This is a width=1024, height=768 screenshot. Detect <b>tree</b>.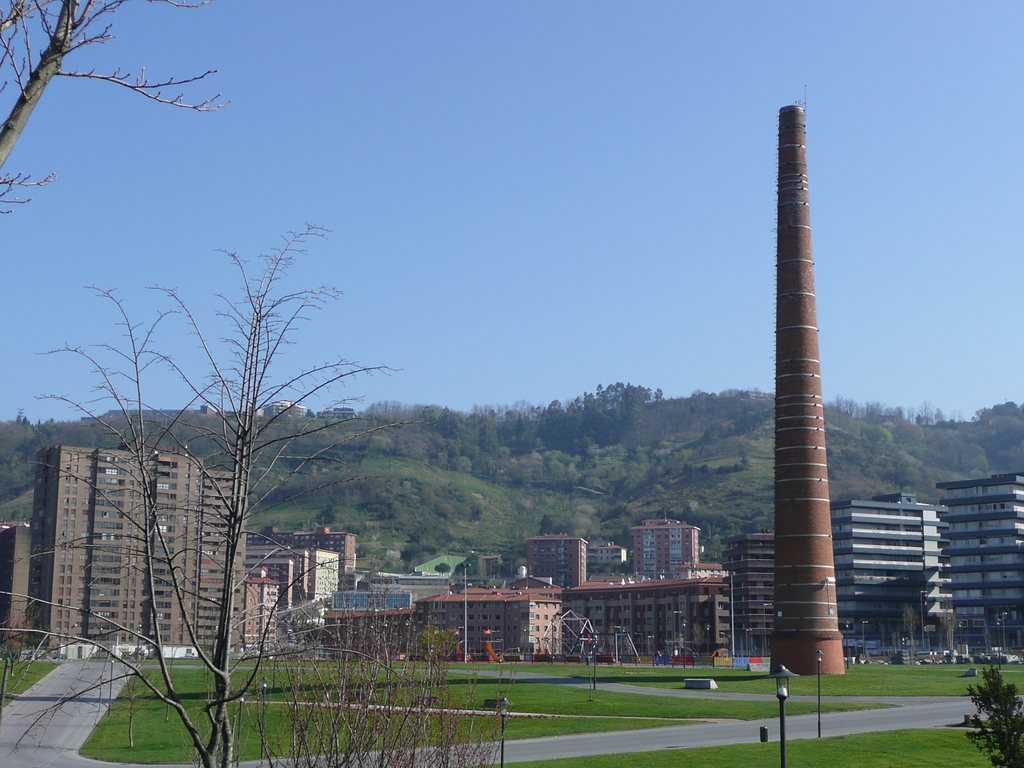
974,404,1023,466.
